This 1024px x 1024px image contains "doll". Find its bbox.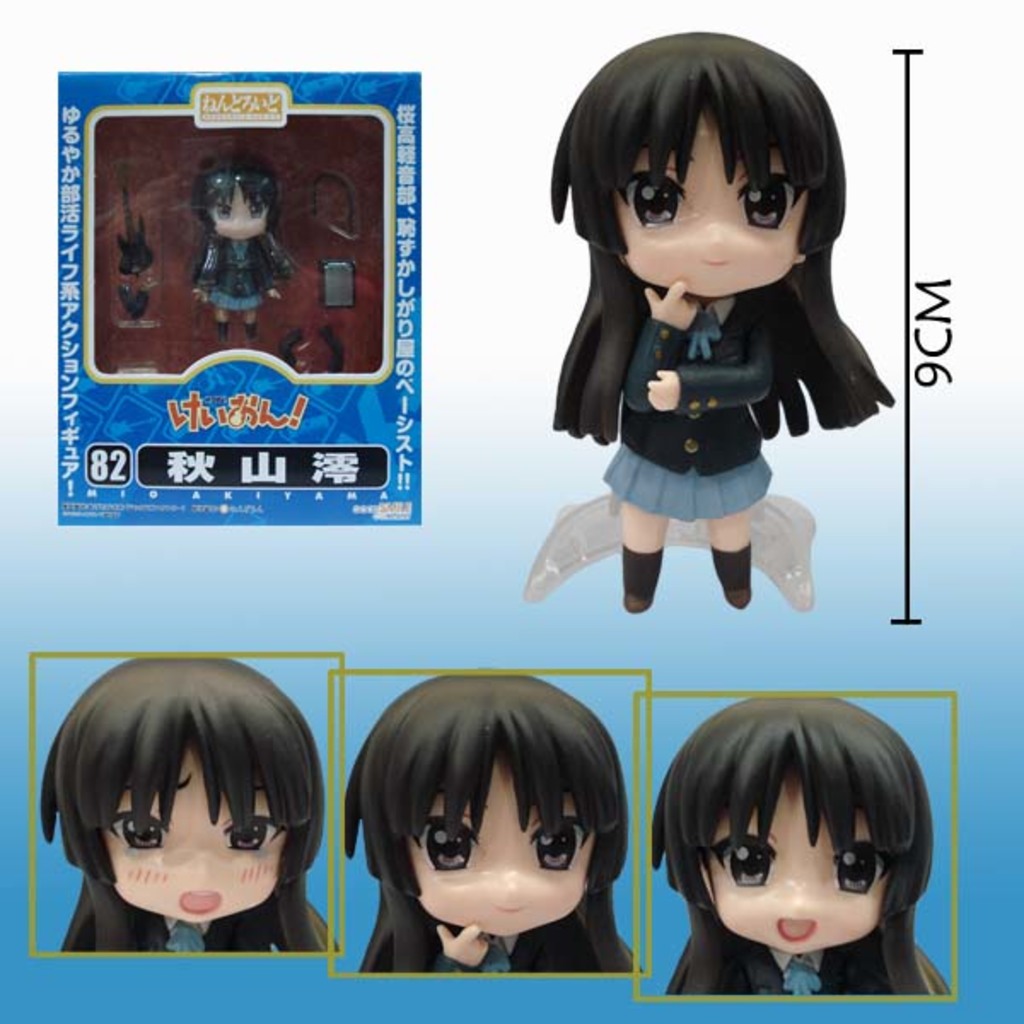
Rect(647, 691, 952, 1007).
